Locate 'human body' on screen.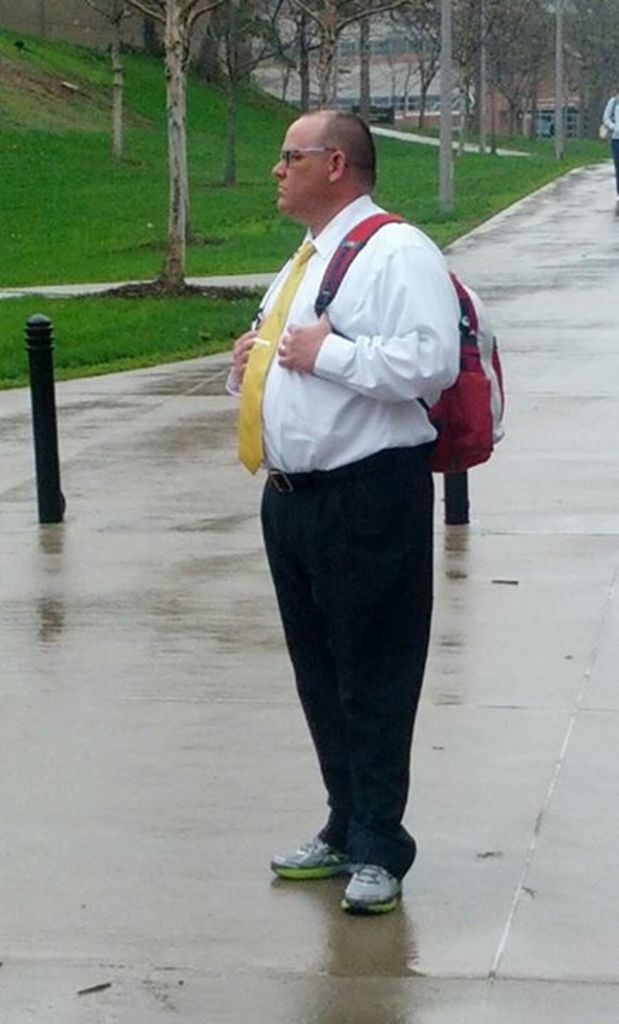
On screen at pyautogui.locateOnScreen(246, 92, 494, 940).
